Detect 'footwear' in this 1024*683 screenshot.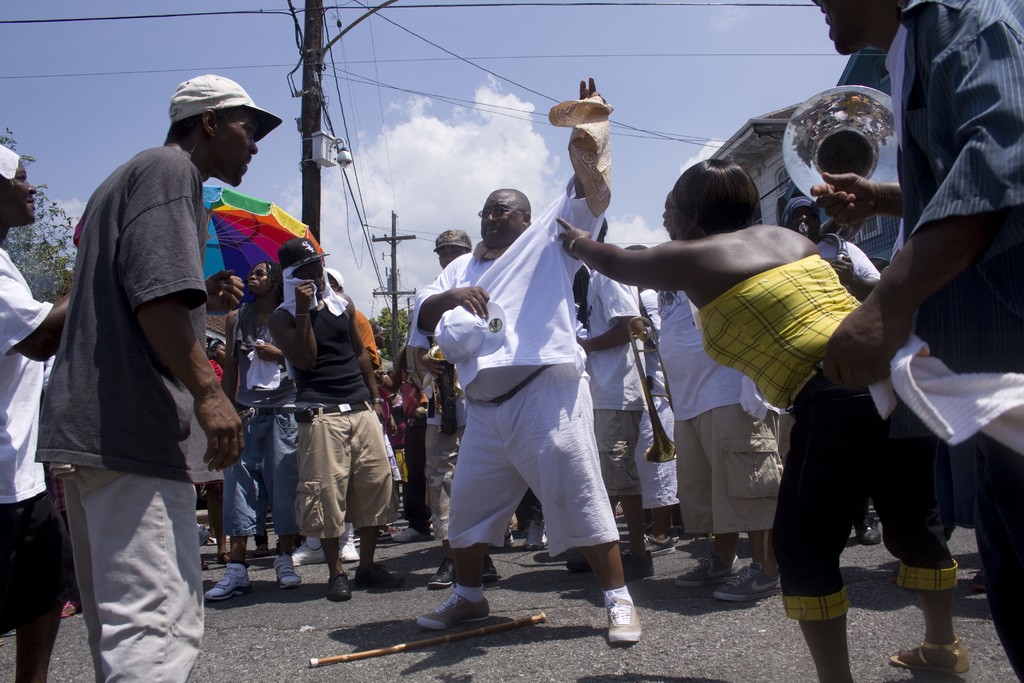
Detection: box(505, 521, 515, 546).
